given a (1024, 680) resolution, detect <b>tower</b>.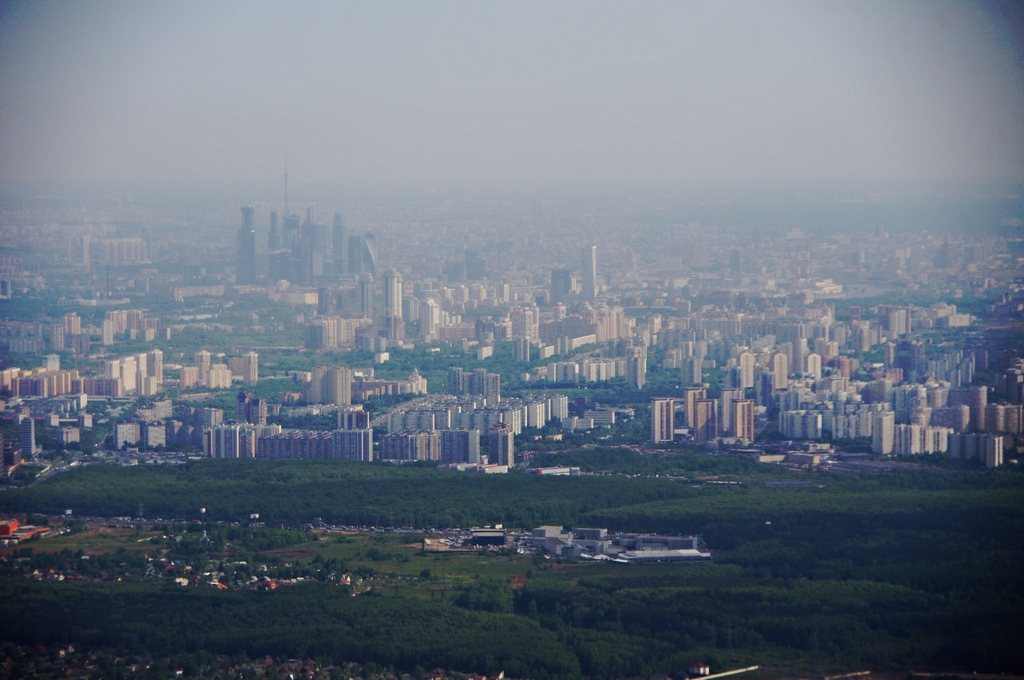
881:304:914:335.
